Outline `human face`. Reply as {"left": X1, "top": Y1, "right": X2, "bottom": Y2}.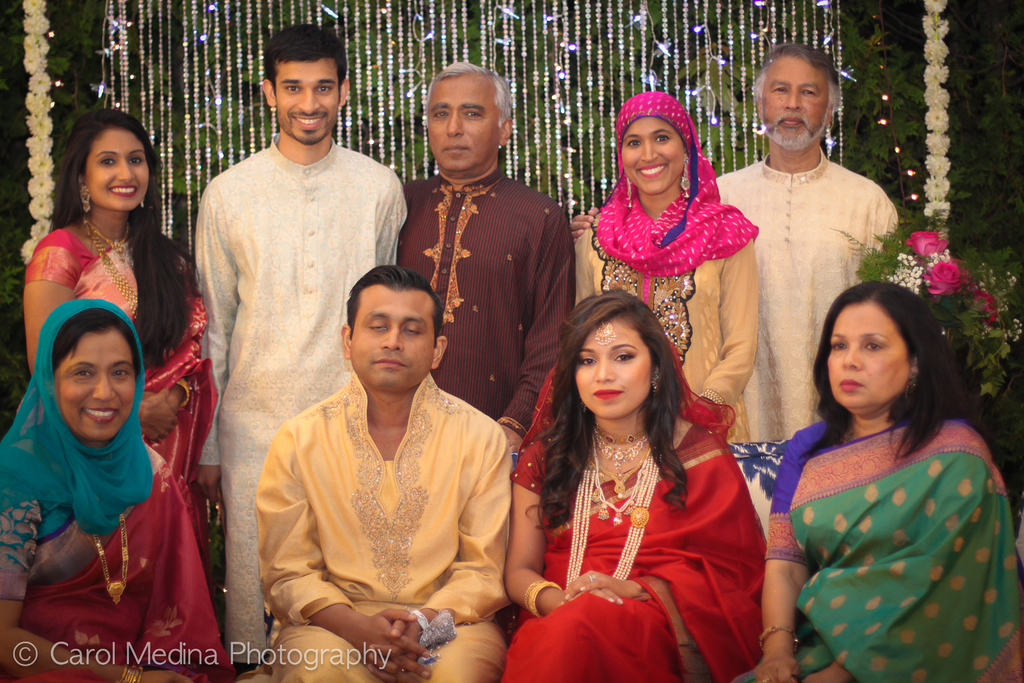
{"left": 22, "top": 321, "right": 152, "bottom": 454}.
